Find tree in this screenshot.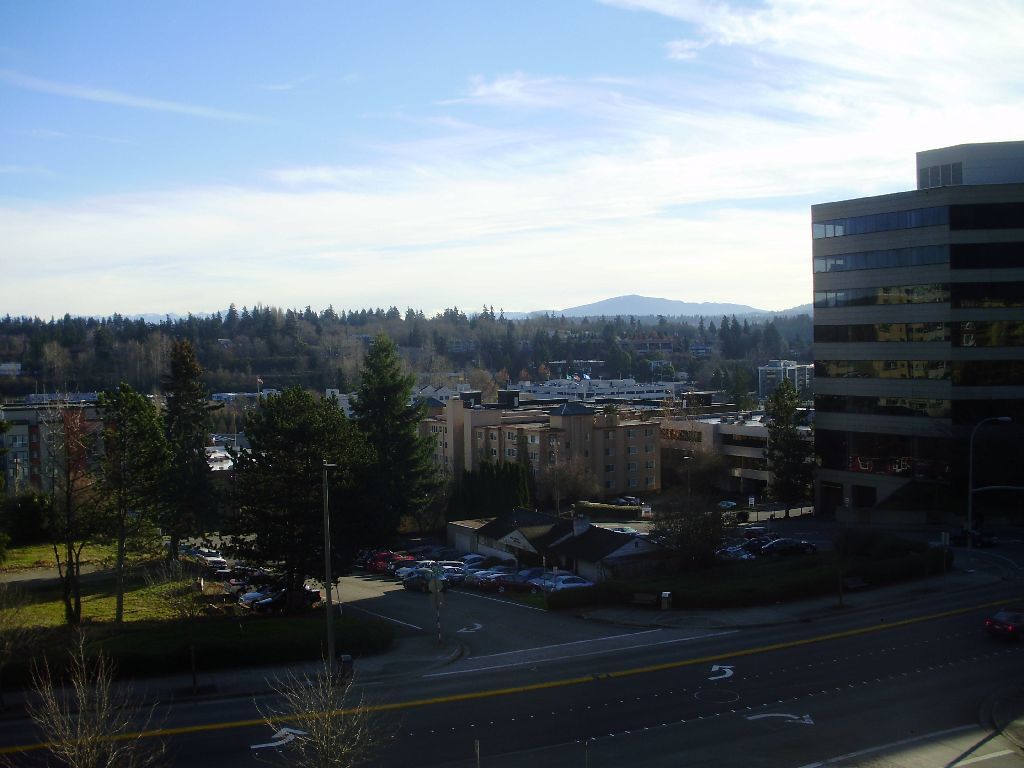
The bounding box for tree is {"left": 247, "top": 655, "right": 383, "bottom": 767}.
